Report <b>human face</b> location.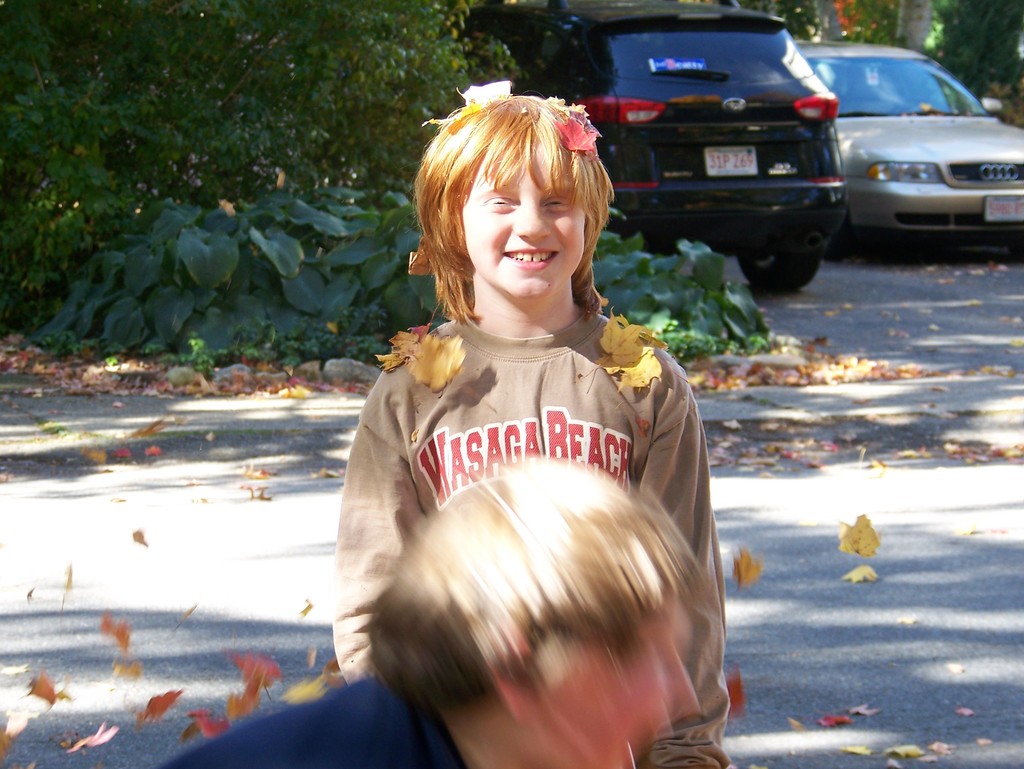
Report: select_region(464, 136, 584, 297).
